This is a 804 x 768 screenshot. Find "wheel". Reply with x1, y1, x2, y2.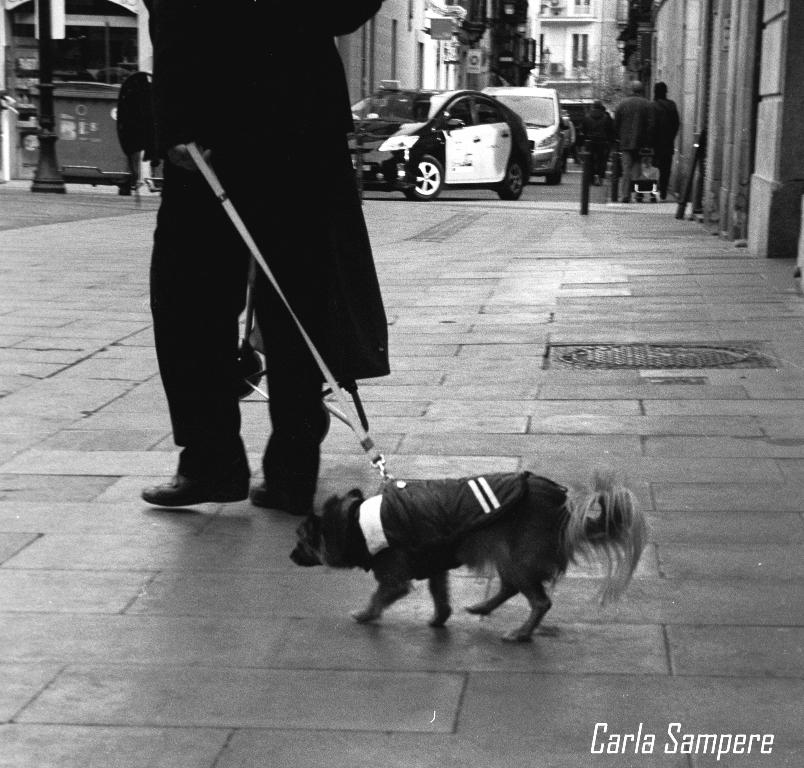
545, 159, 561, 186.
